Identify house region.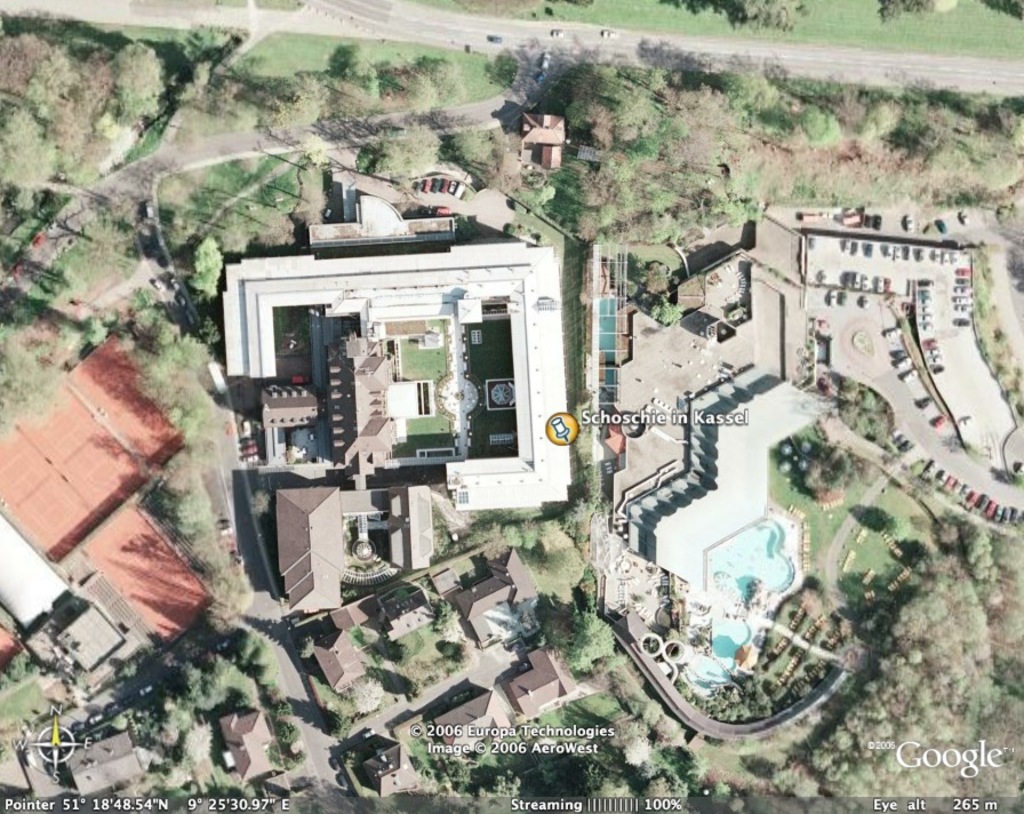
Region: {"x1": 449, "y1": 544, "x2": 549, "y2": 649}.
